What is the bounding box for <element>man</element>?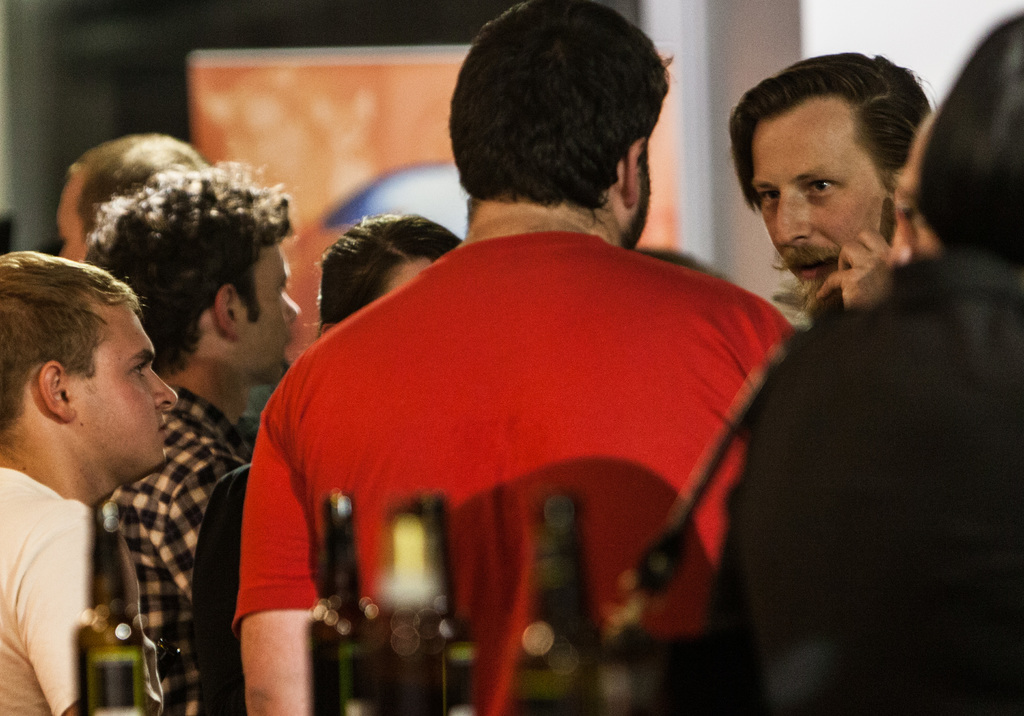
select_region(725, 52, 934, 321).
